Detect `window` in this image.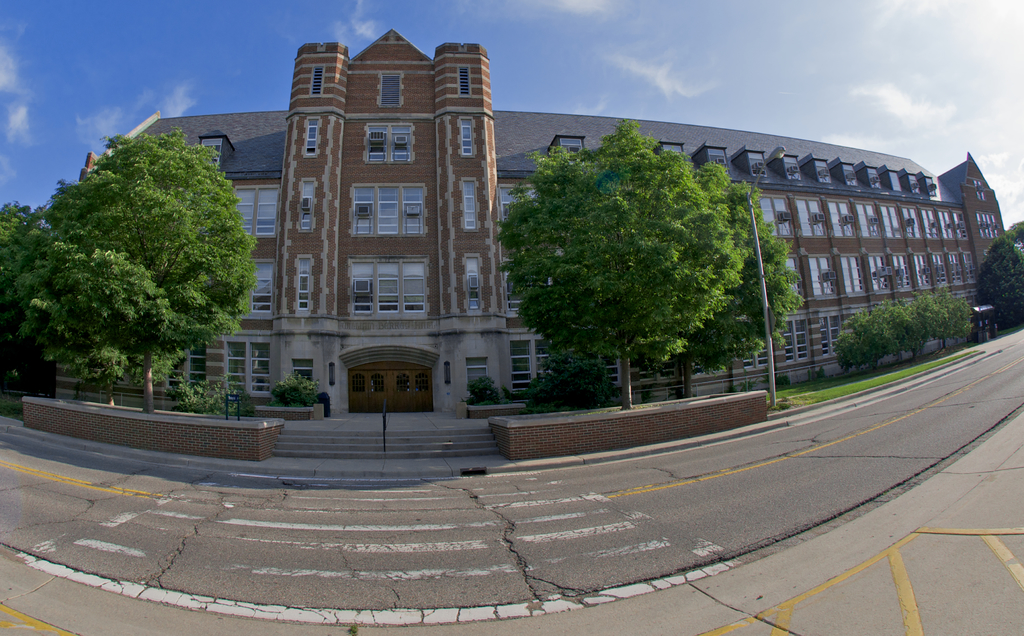
Detection: bbox=(601, 355, 616, 386).
